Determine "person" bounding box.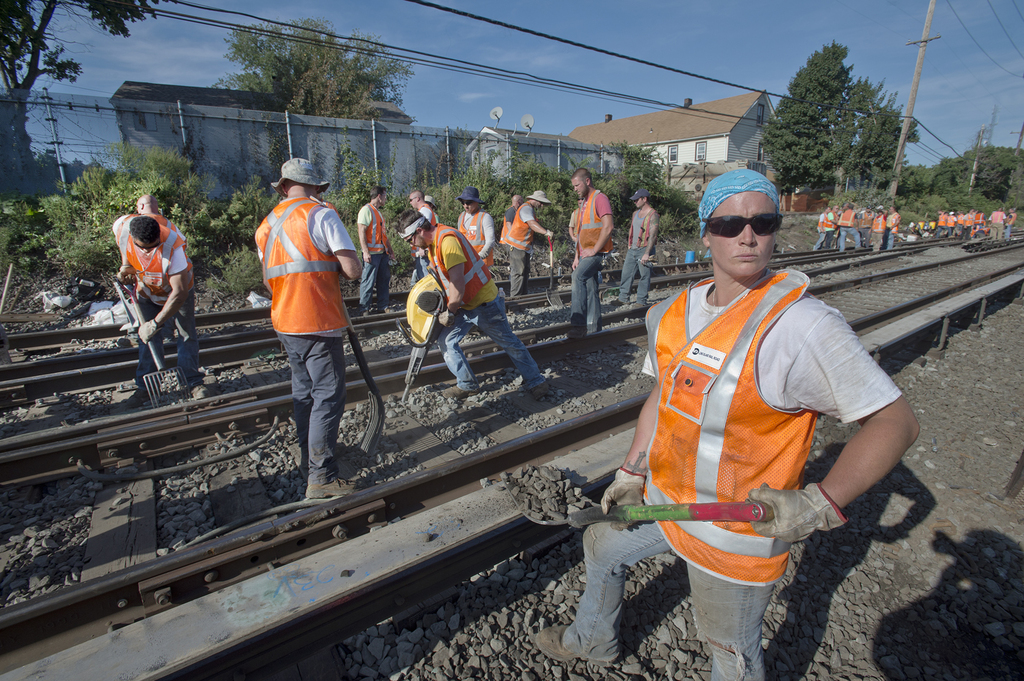
Determined: 459 185 496 269.
